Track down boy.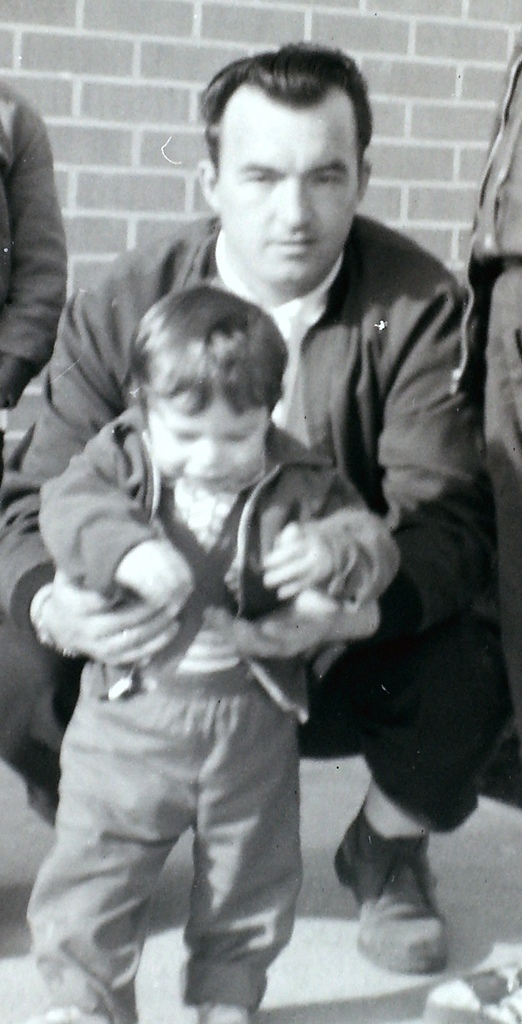
Tracked to pyautogui.locateOnScreen(33, 273, 414, 1023).
